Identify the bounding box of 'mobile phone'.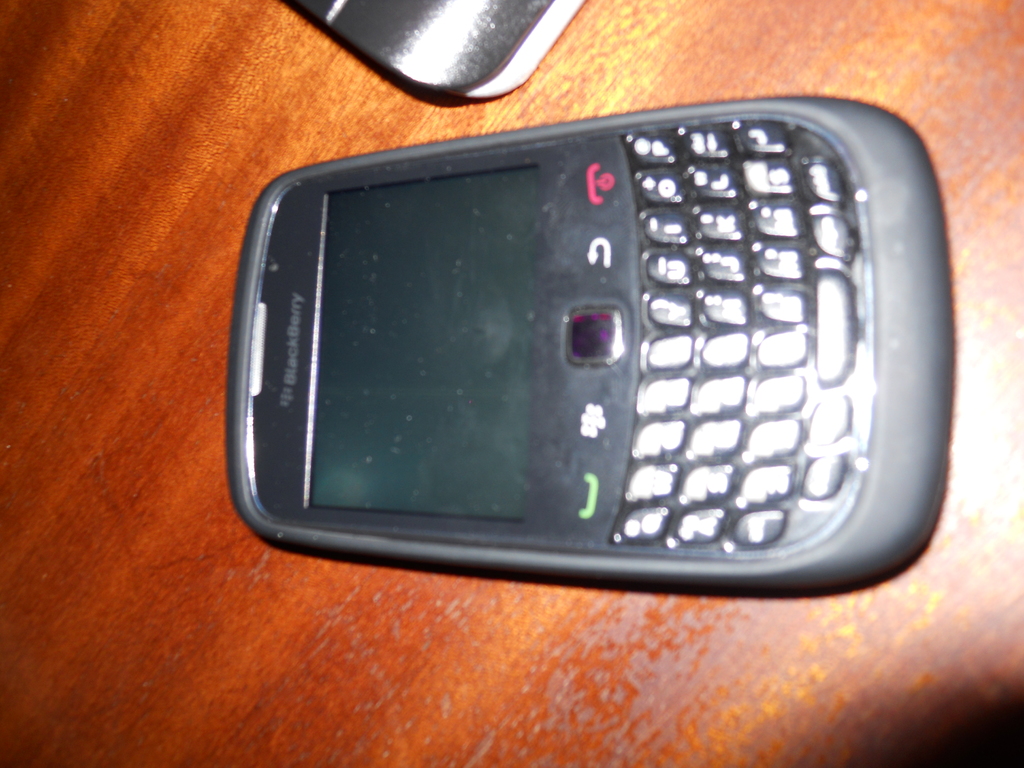
228,97,956,593.
